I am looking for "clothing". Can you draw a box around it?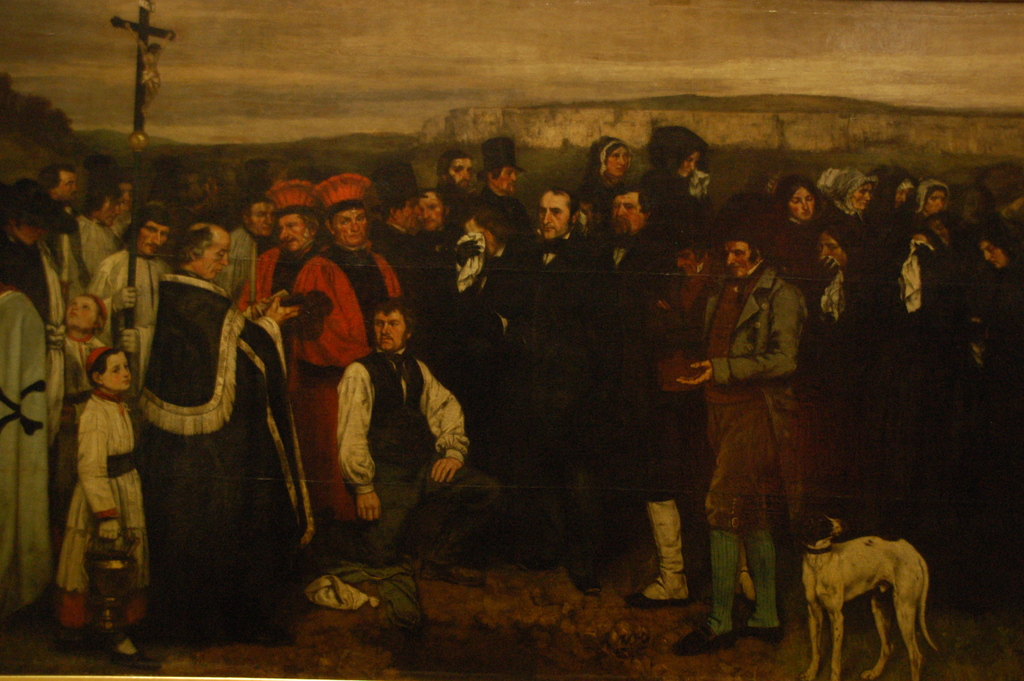
Sure, the bounding box is (887, 229, 962, 418).
